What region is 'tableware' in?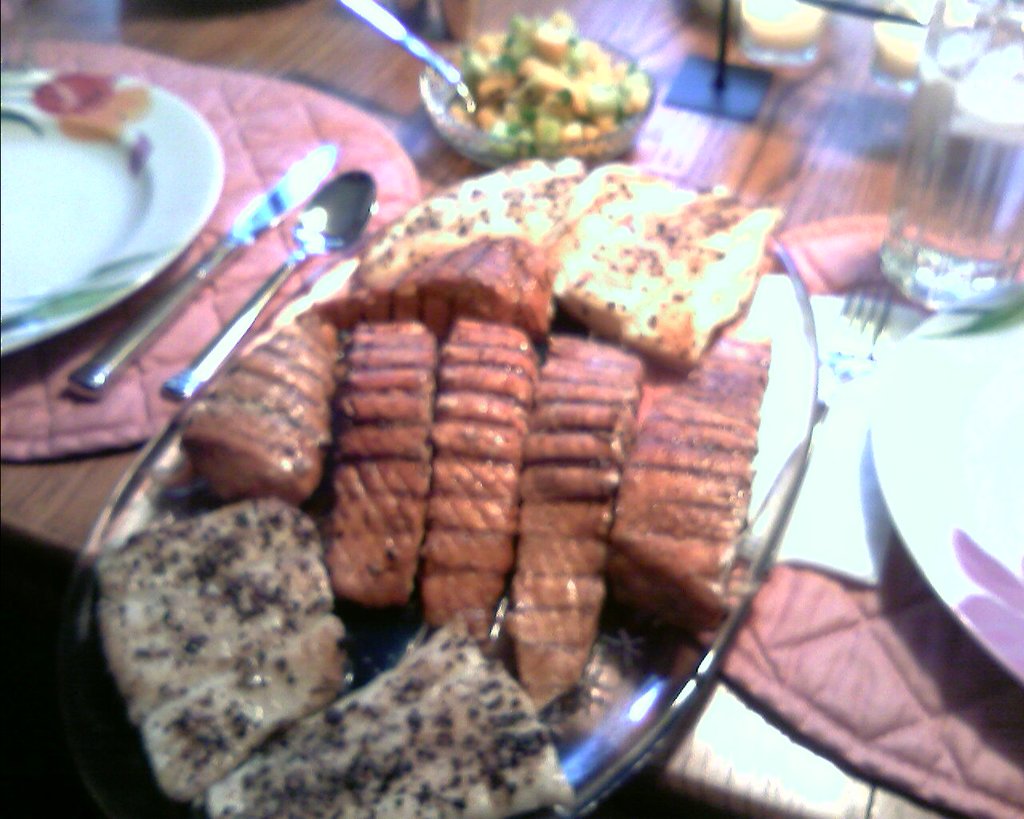
Rect(866, 21, 932, 92).
